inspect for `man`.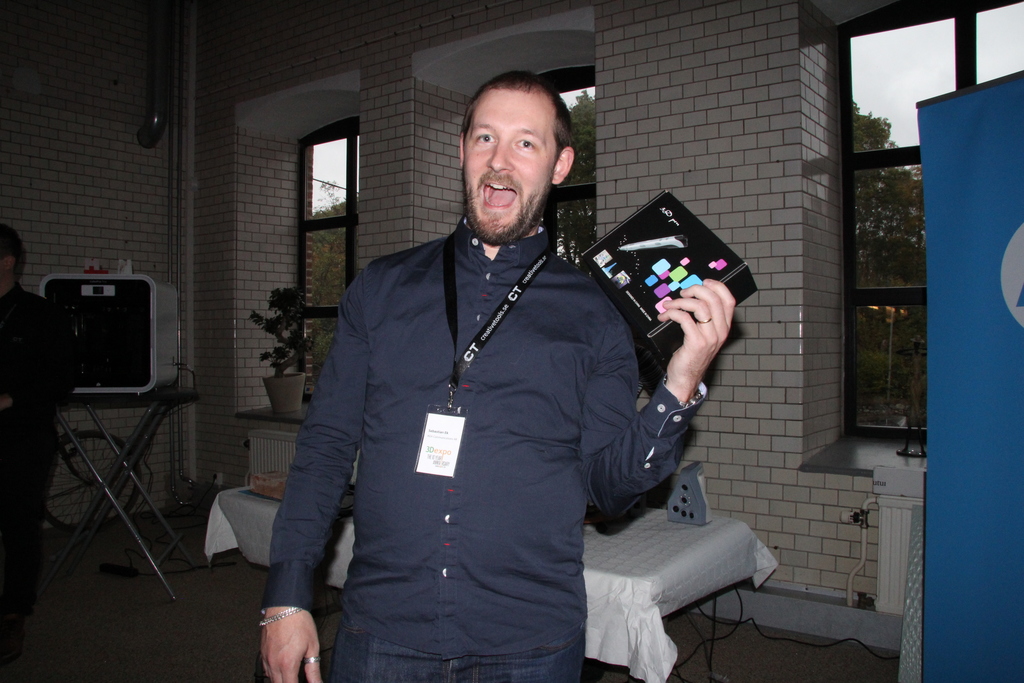
Inspection: [left=259, top=66, right=706, bottom=673].
